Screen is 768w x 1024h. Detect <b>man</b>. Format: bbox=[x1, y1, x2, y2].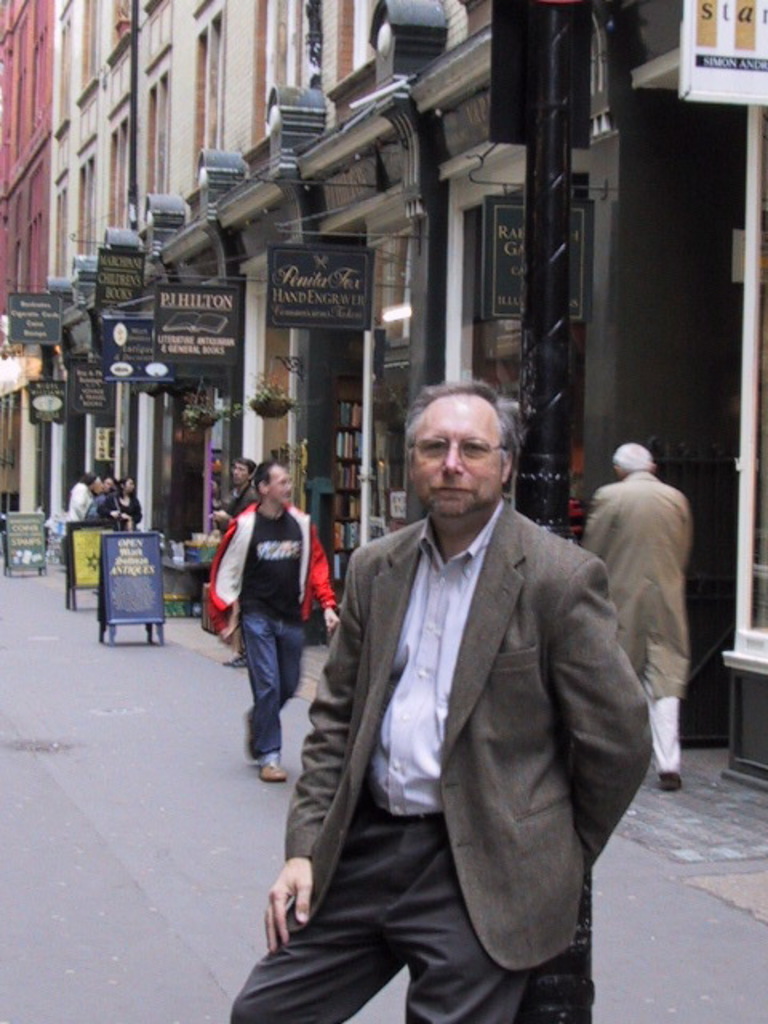
bbox=[206, 461, 339, 782].
